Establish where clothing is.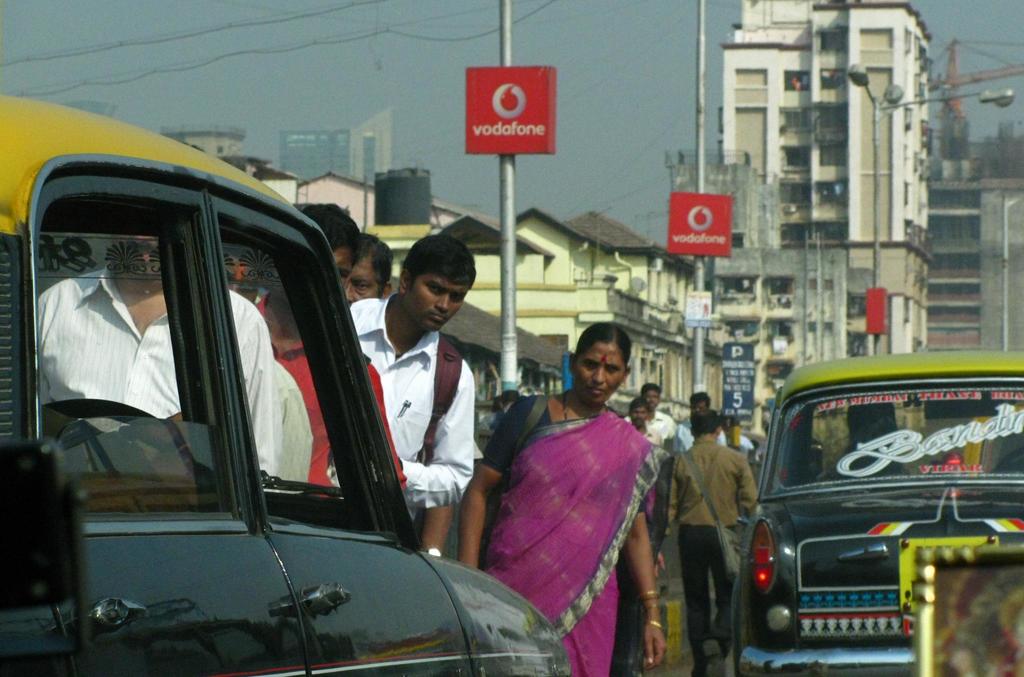
Established at [left=651, top=439, right=760, bottom=676].
